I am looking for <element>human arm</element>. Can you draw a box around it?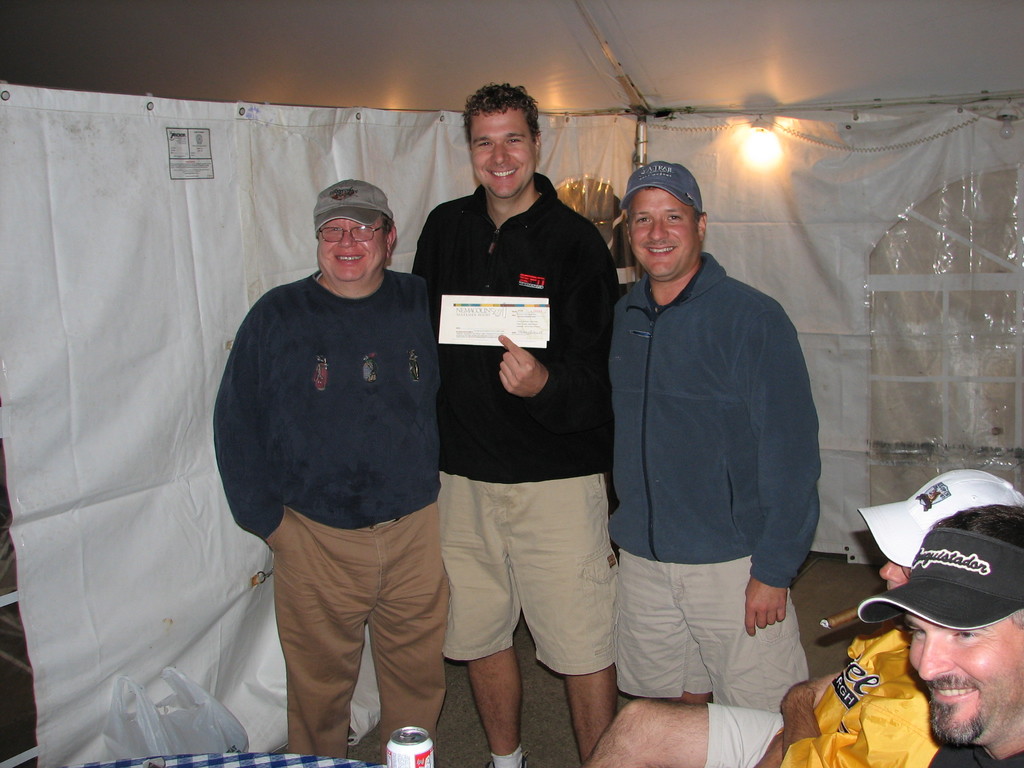
Sure, the bounding box is [208, 306, 298, 541].
